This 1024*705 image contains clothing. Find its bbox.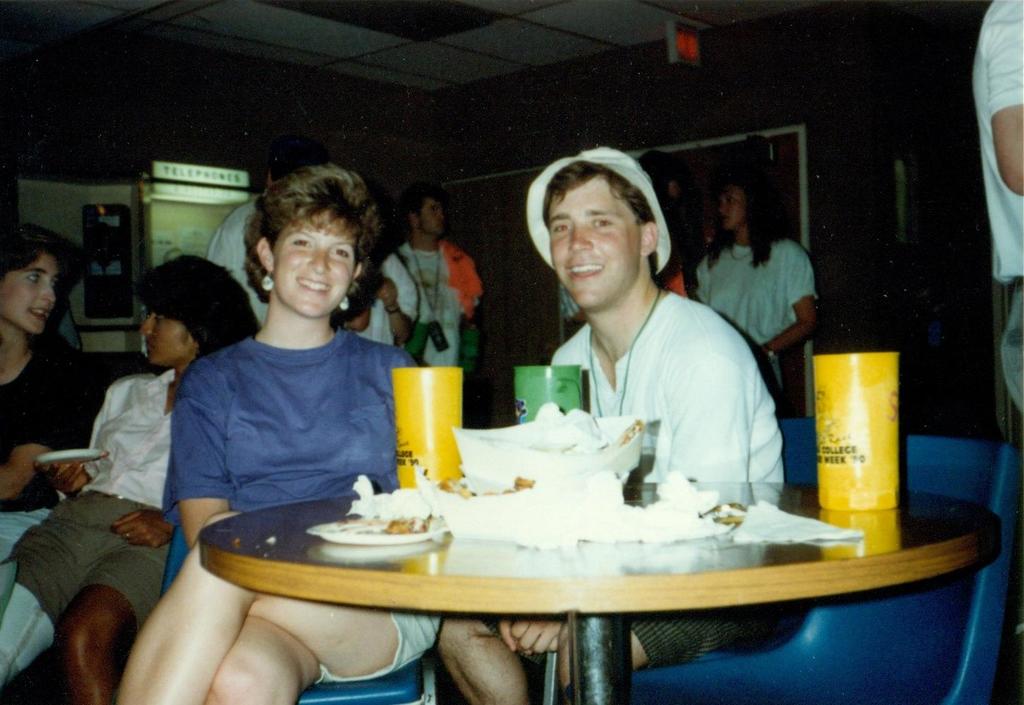
(968, 1, 1023, 409).
